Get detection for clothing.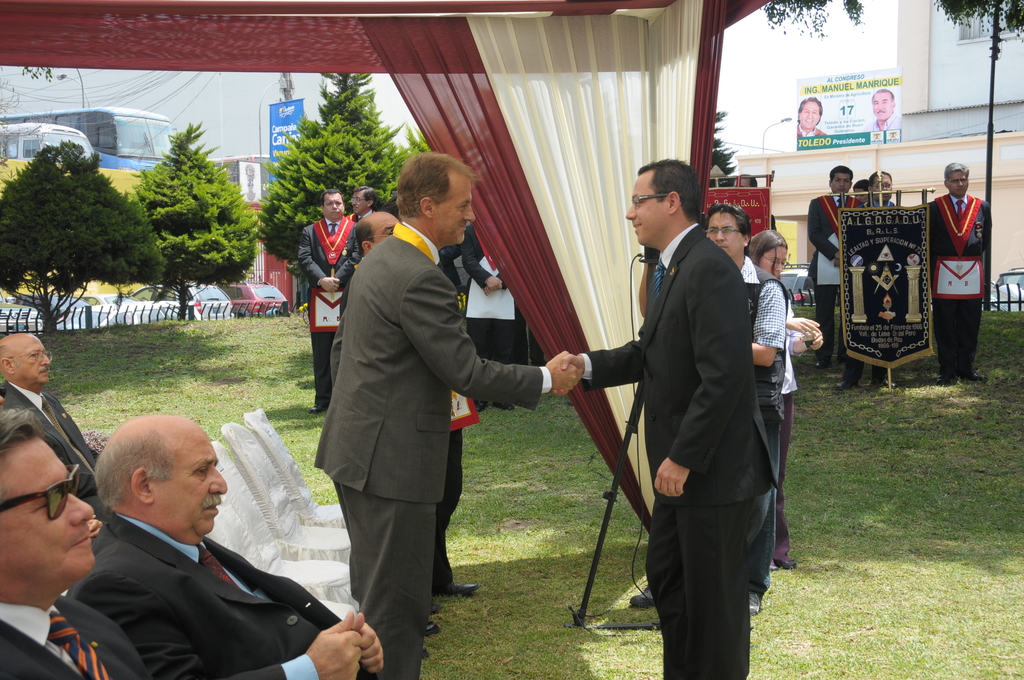
Detection: left=930, top=182, right=989, bottom=374.
